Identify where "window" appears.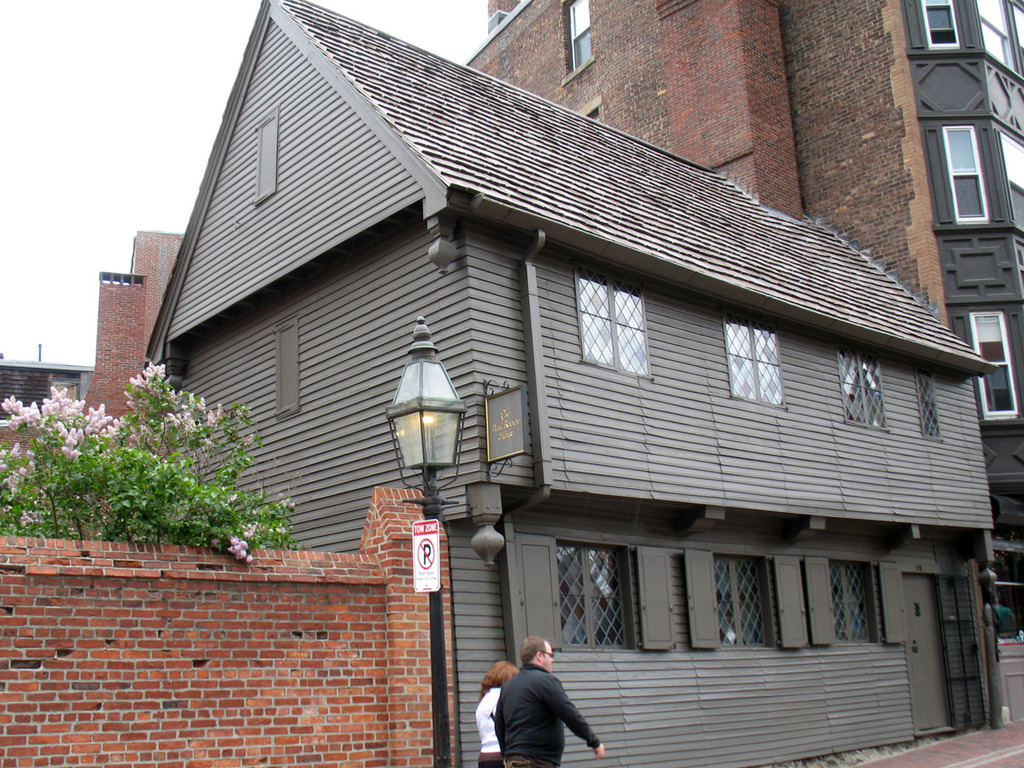
Appears at (x1=832, y1=346, x2=888, y2=429).
